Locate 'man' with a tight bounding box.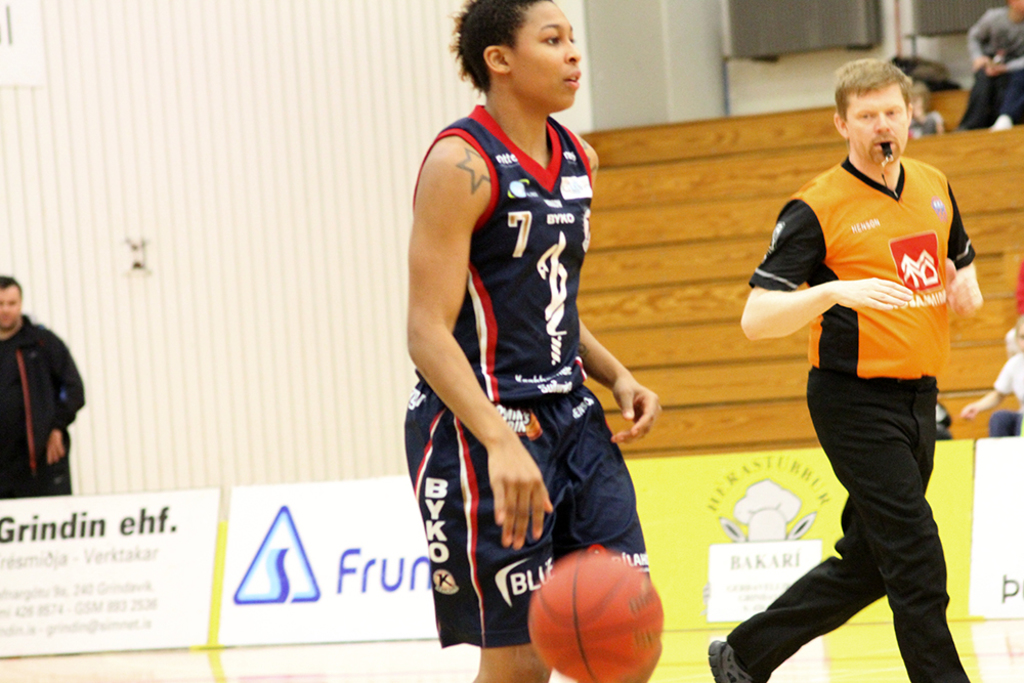
bbox=(402, 0, 663, 682).
